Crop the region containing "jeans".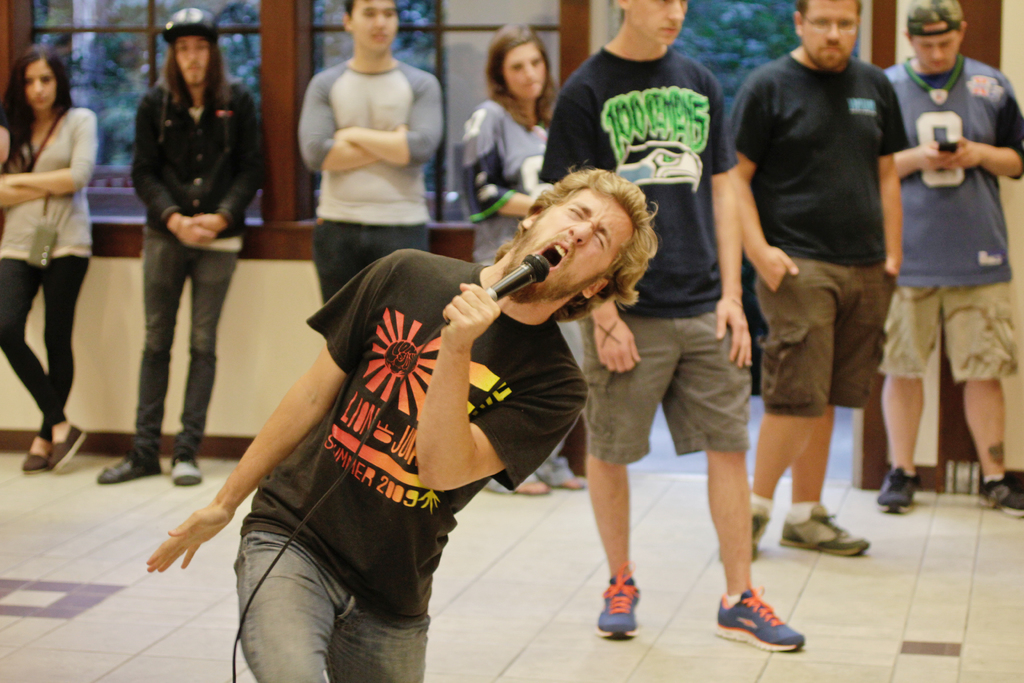
Crop region: locate(0, 258, 91, 440).
